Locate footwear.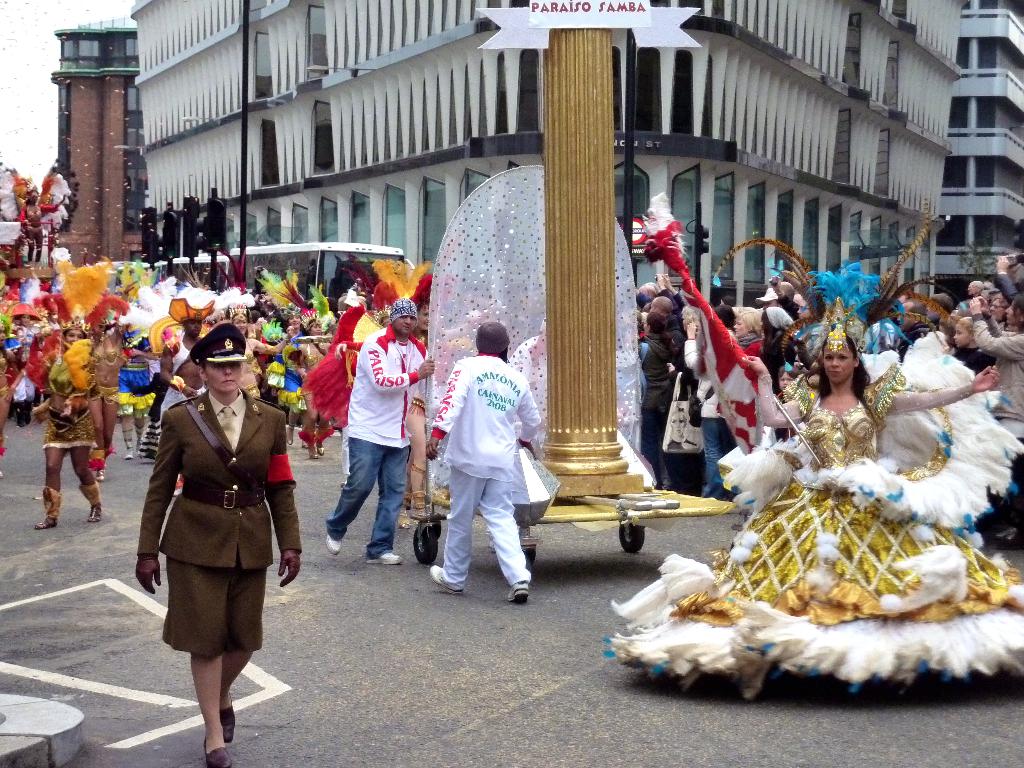
Bounding box: bbox(430, 563, 467, 596).
